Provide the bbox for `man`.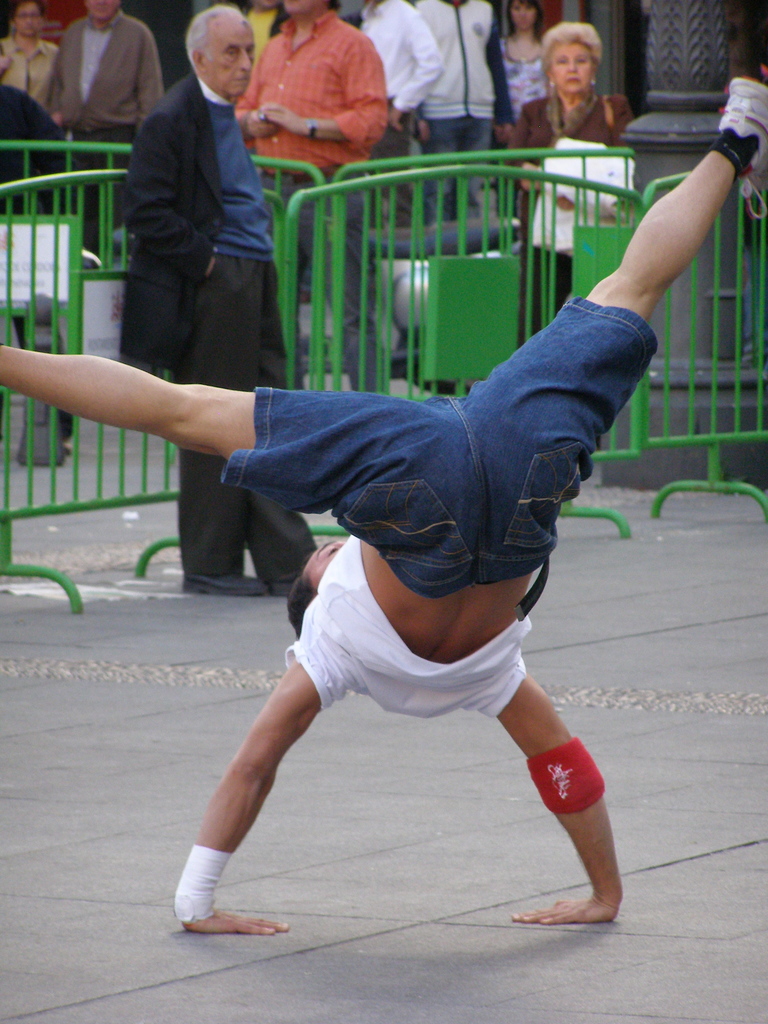
select_region(231, 0, 392, 399).
